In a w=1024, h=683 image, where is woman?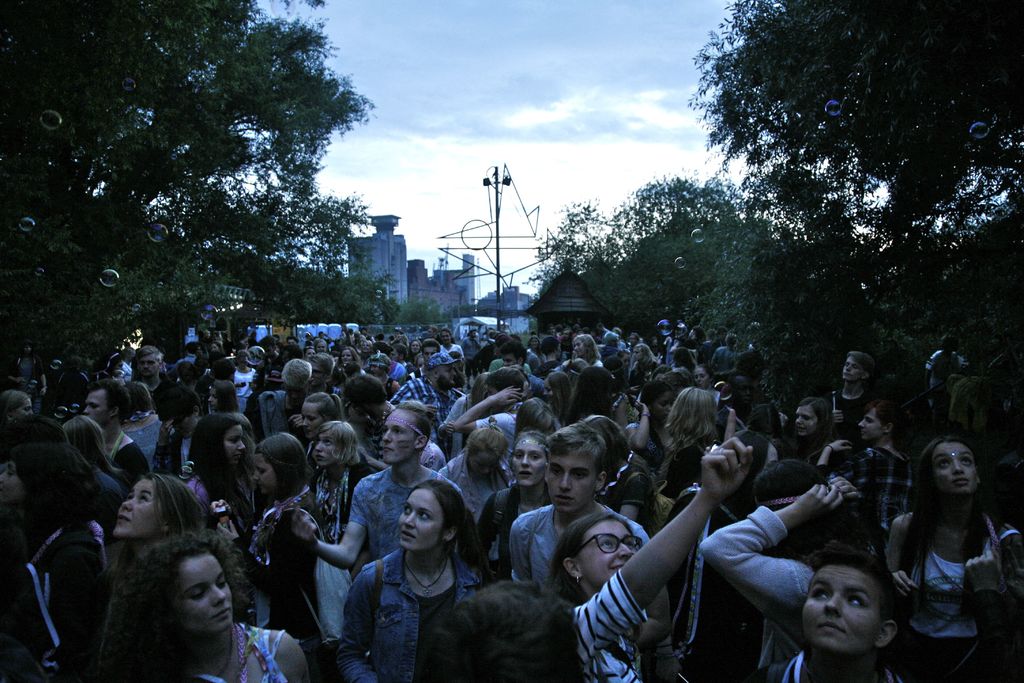
<bbox>669, 384, 741, 499</bbox>.
